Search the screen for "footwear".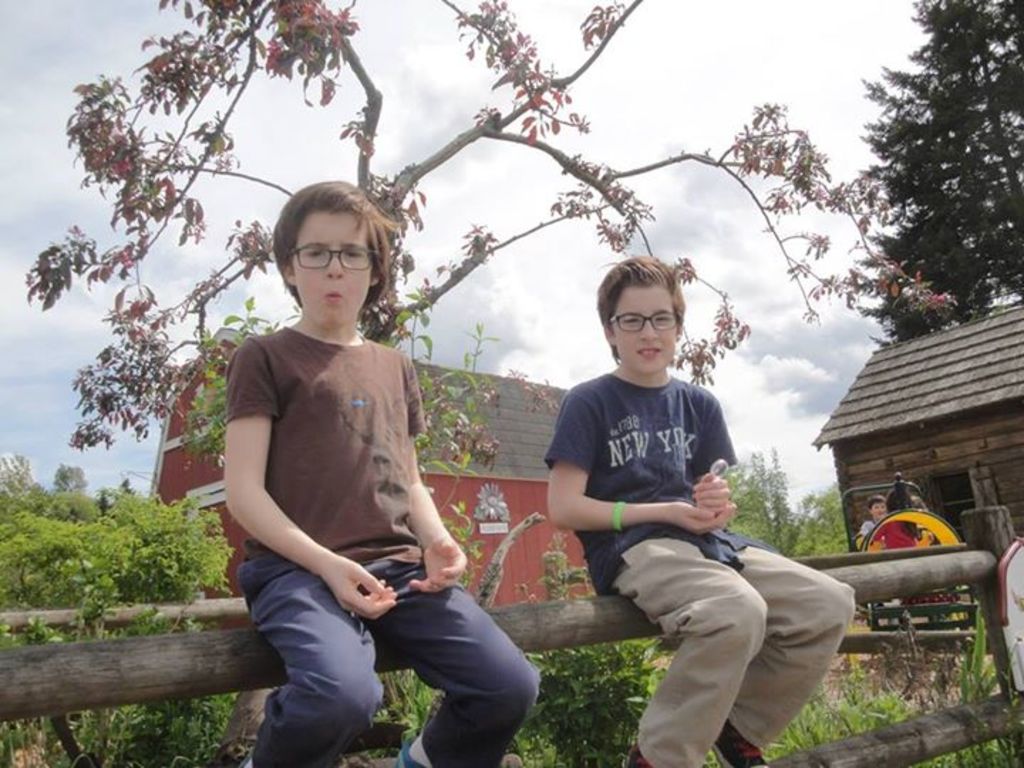
Found at rect(707, 715, 774, 767).
